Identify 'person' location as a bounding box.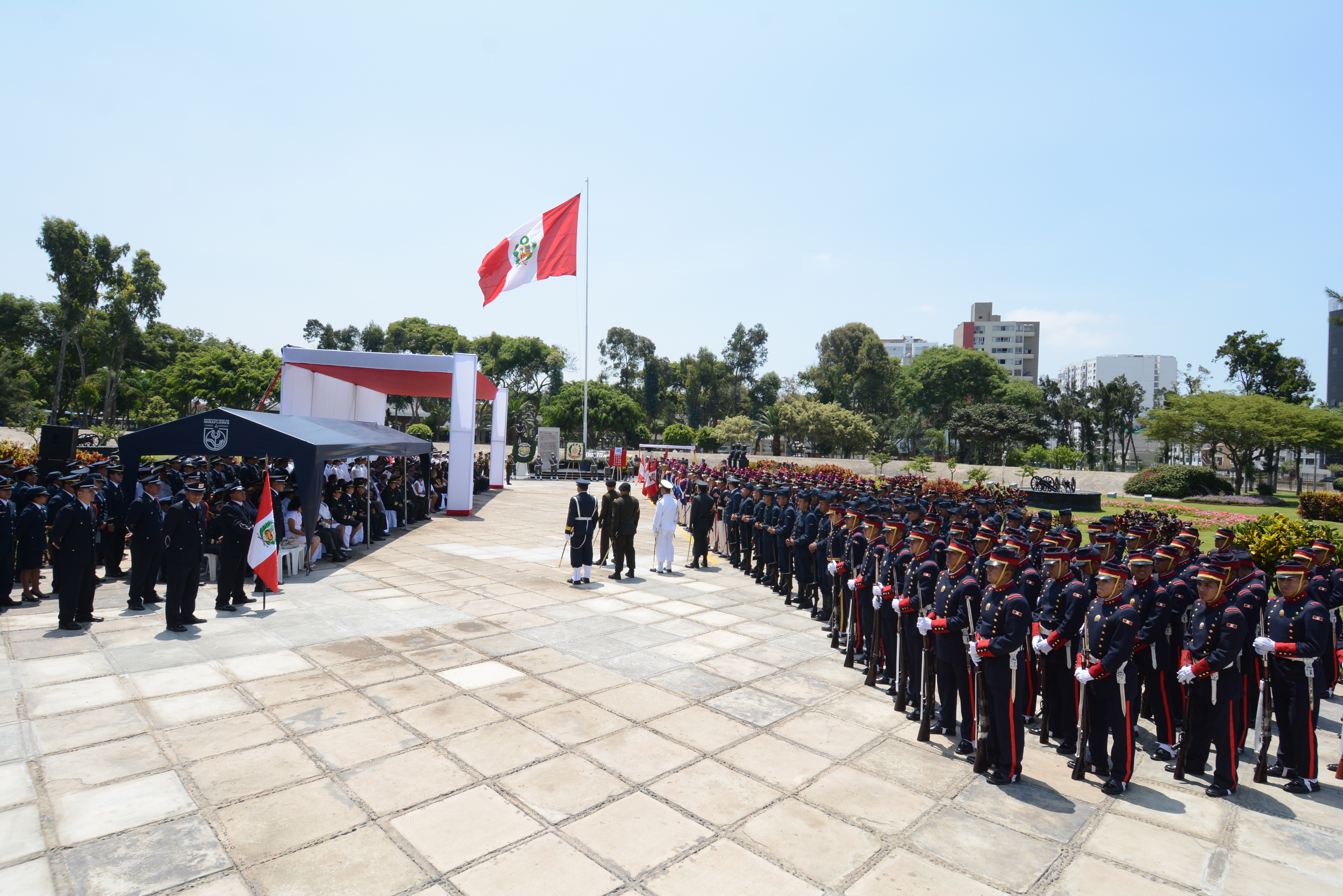
168/143/179/176.
